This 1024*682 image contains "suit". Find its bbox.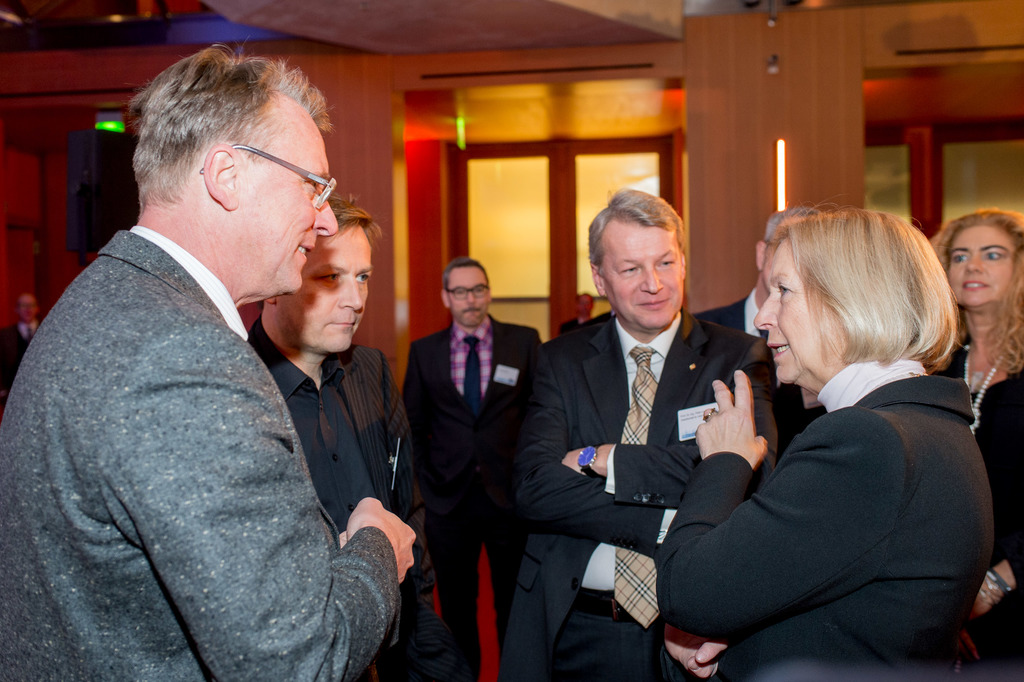
611, 378, 995, 681.
